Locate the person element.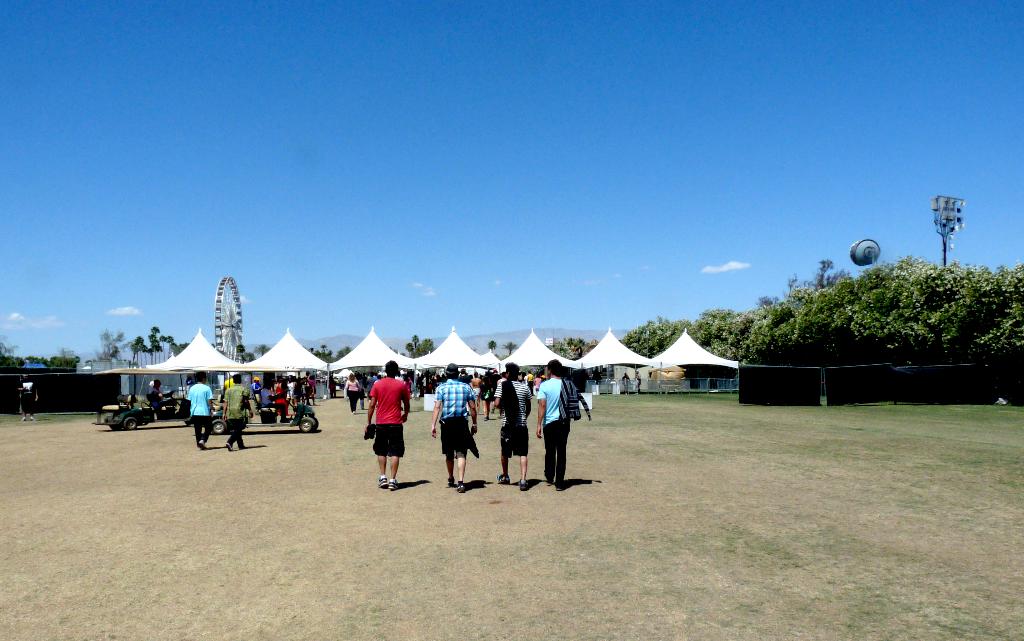
Element bbox: 532:355:582:489.
